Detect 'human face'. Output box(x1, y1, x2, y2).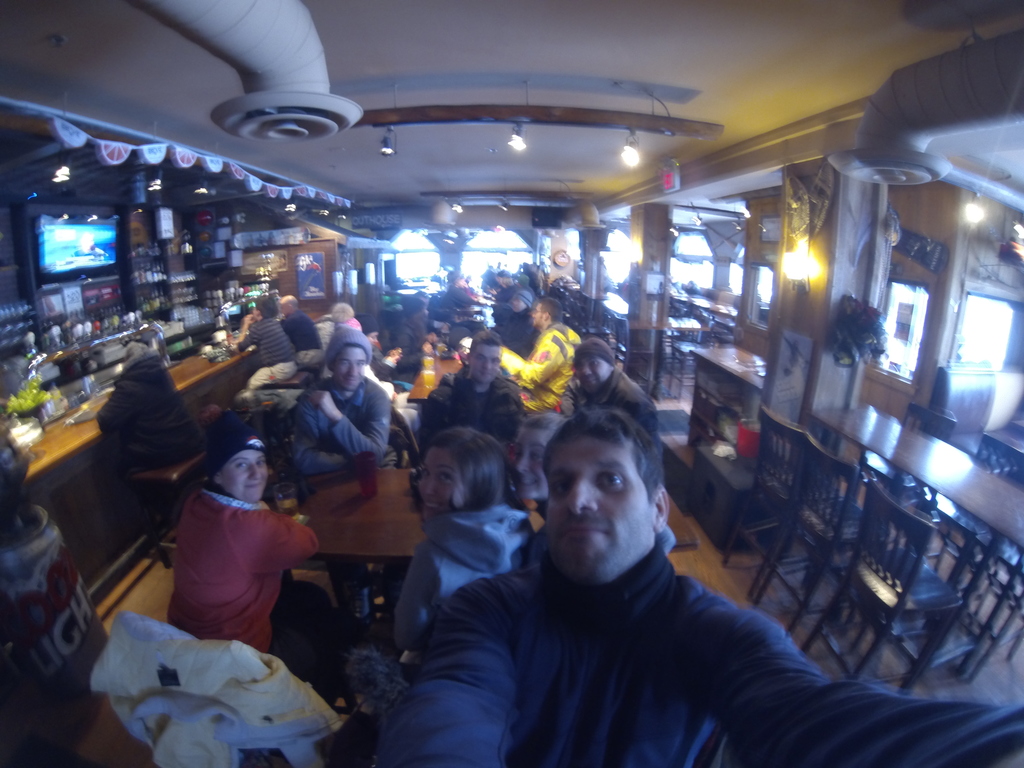
box(529, 306, 550, 324).
